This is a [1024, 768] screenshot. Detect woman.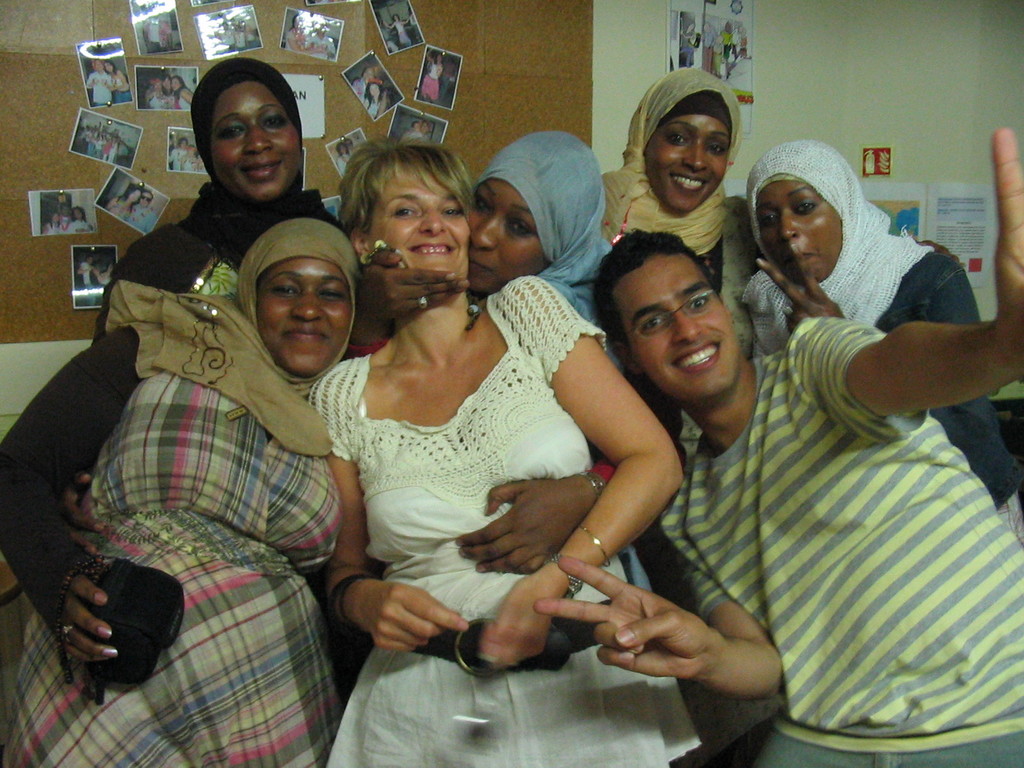
left=286, top=11, right=326, bottom=52.
